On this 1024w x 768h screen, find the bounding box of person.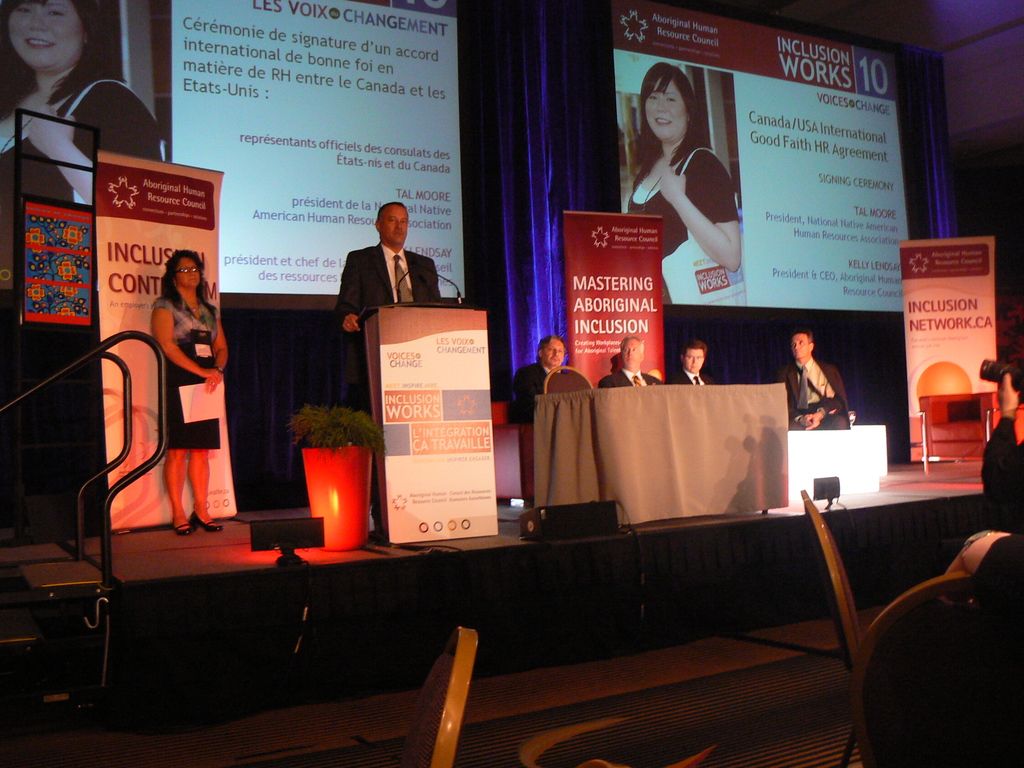
Bounding box: bbox(0, 0, 163, 290).
